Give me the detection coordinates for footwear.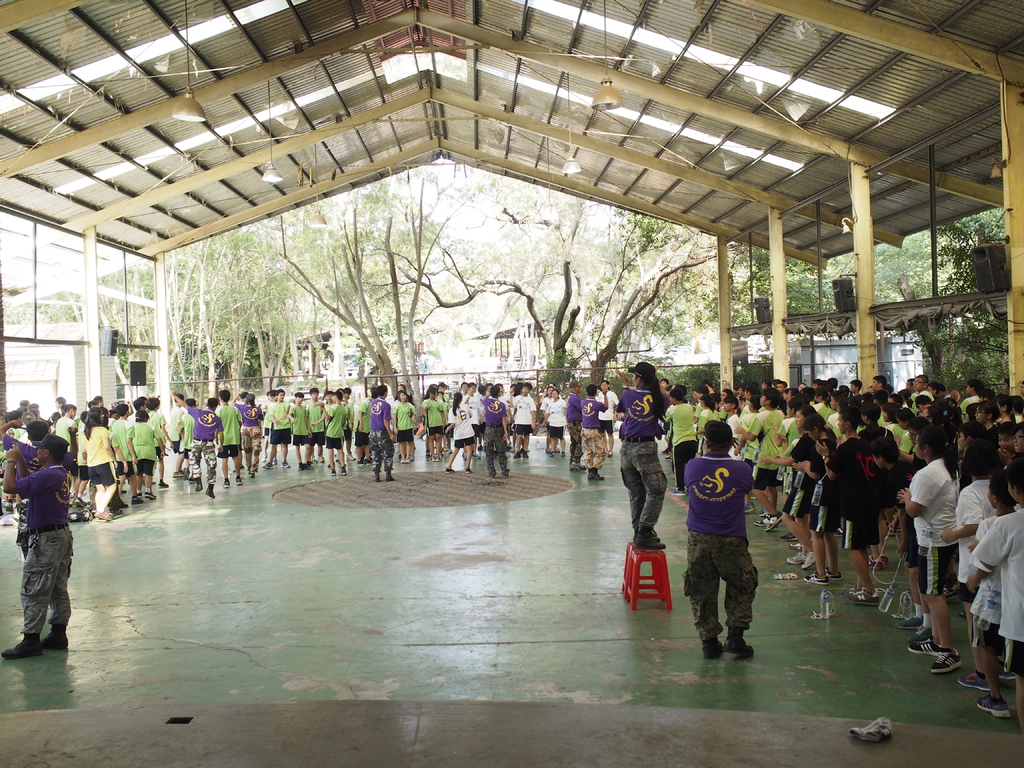
{"left": 928, "top": 648, "right": 963, "bottom": 669}.
